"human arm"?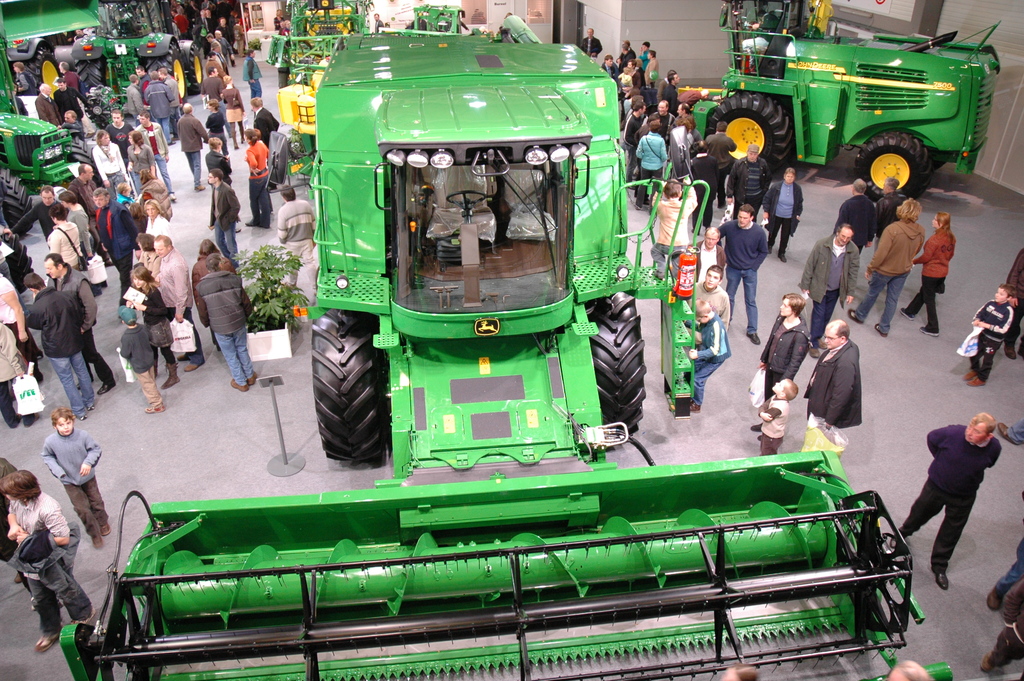
box(1009, 248, 1023, 308)
